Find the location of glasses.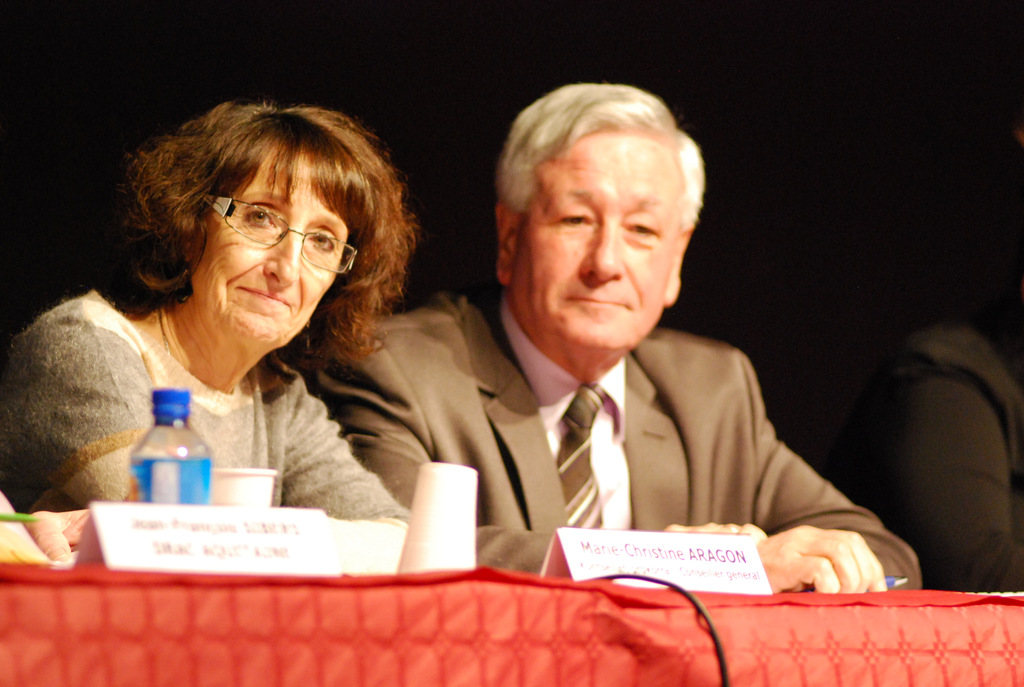
Location: {"x1": 189, "y1": 209, "x2": 337, "y2": 261}.
